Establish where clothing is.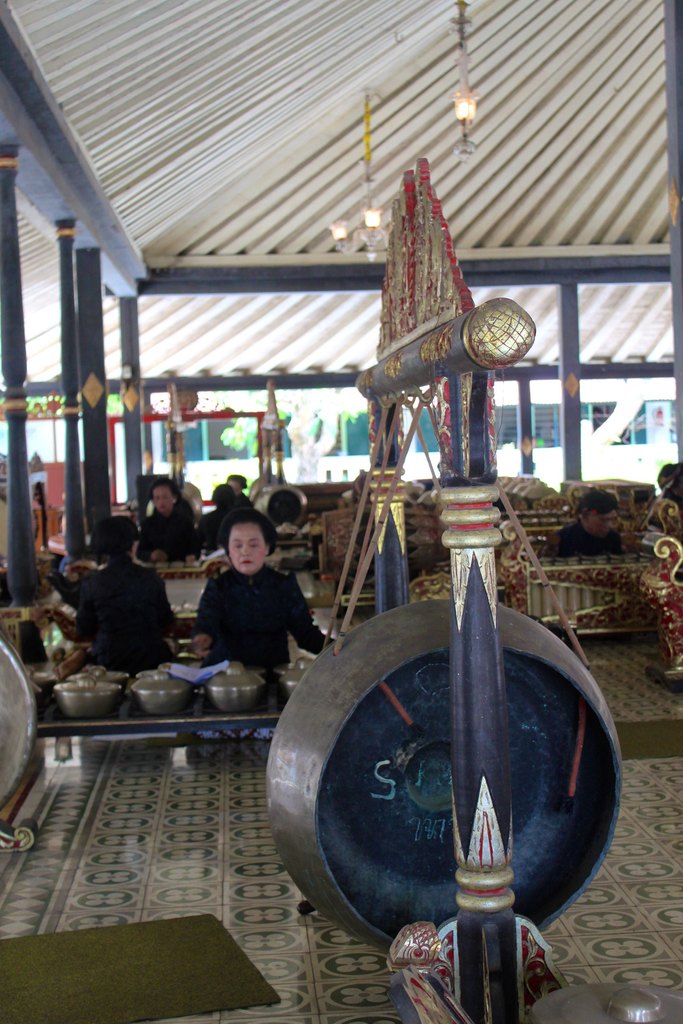
Established at bbox=[195, 509, 336, 665].
